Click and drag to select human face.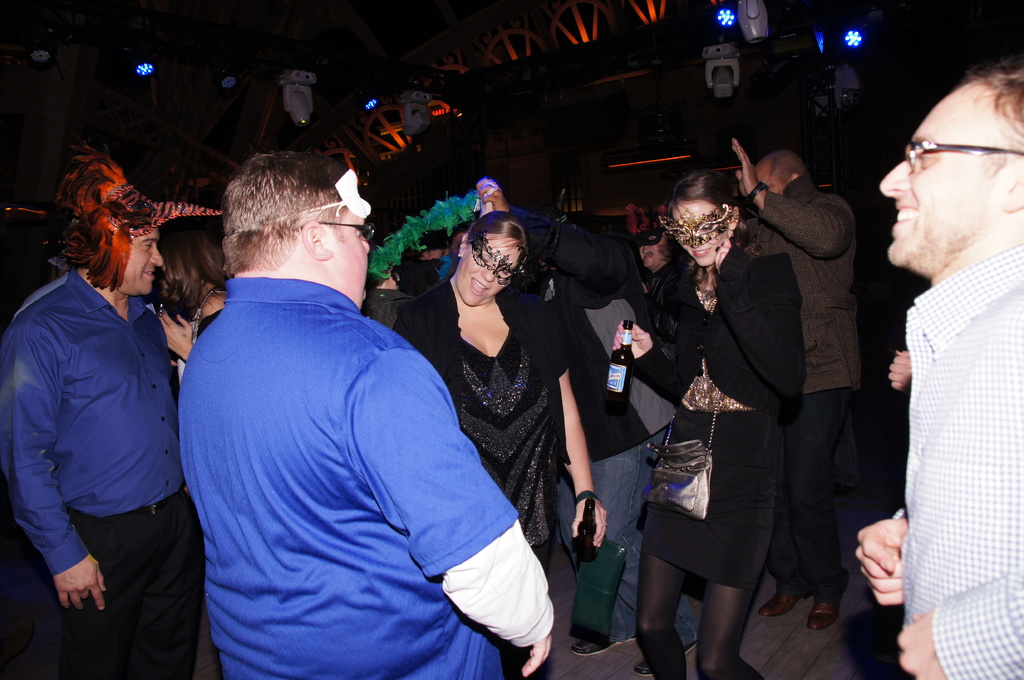
Selection: <box>464,233,520,304</box>.
